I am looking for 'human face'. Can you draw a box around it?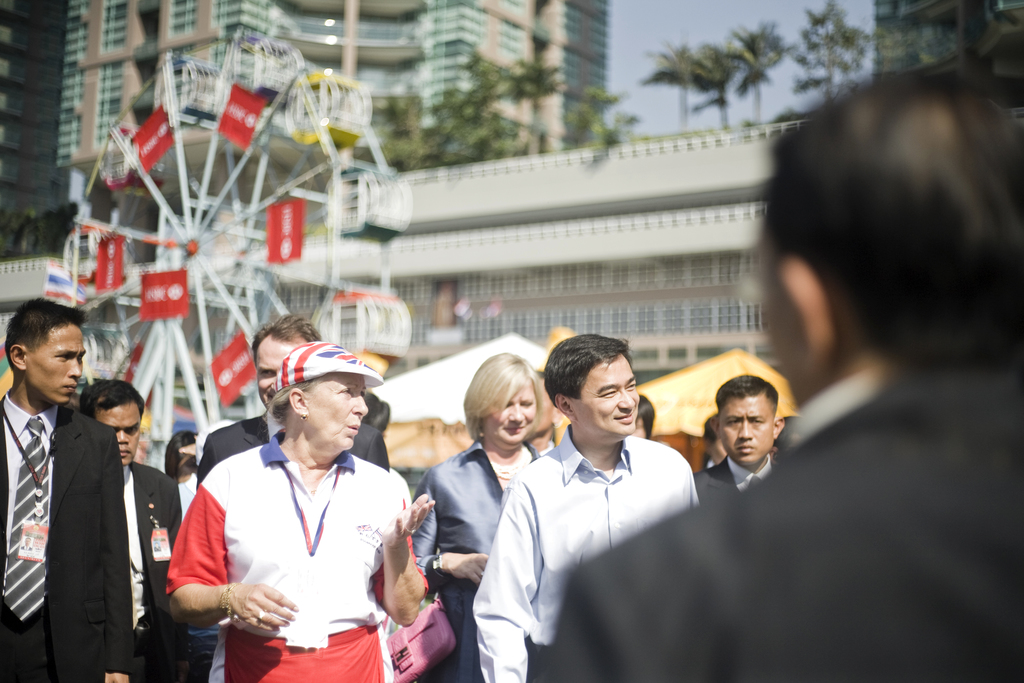
Sure, the bounding box is bbox=(481, 383, 538, 443).
